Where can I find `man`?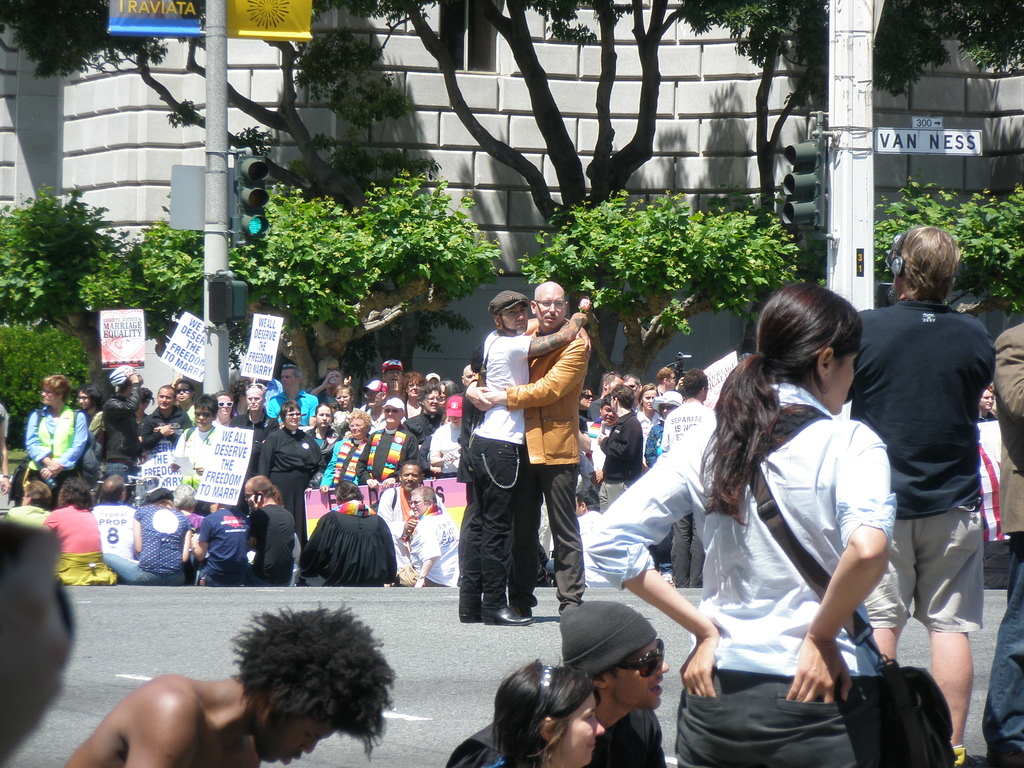
You can find it at bbox(856, 225, 1010, 725).
